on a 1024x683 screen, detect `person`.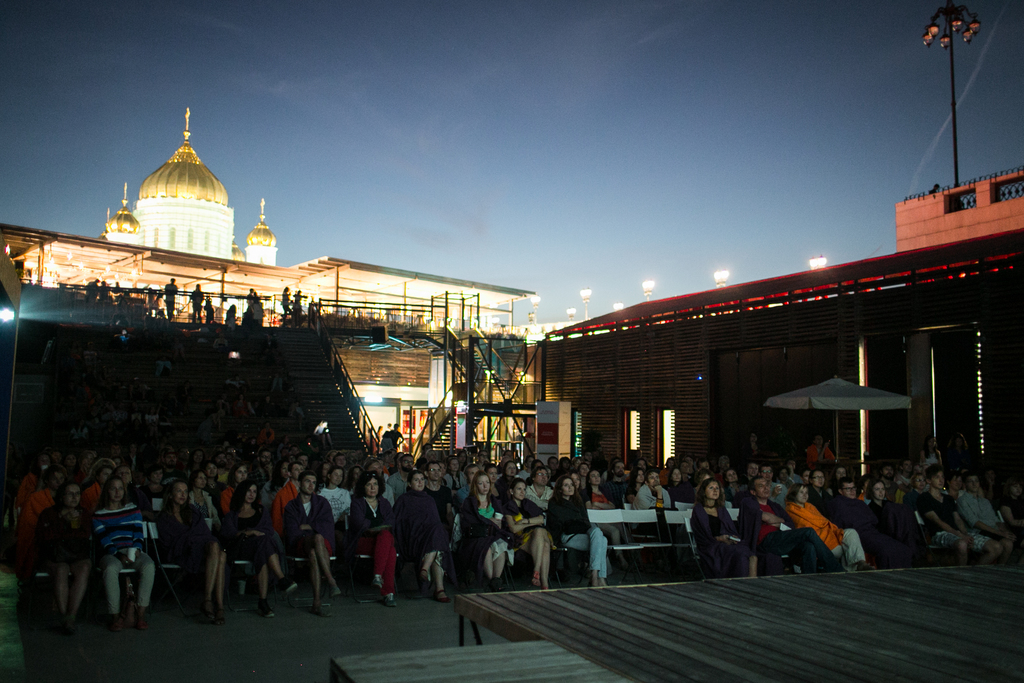
x1=917 y1=438 x2=941 y2=470.
